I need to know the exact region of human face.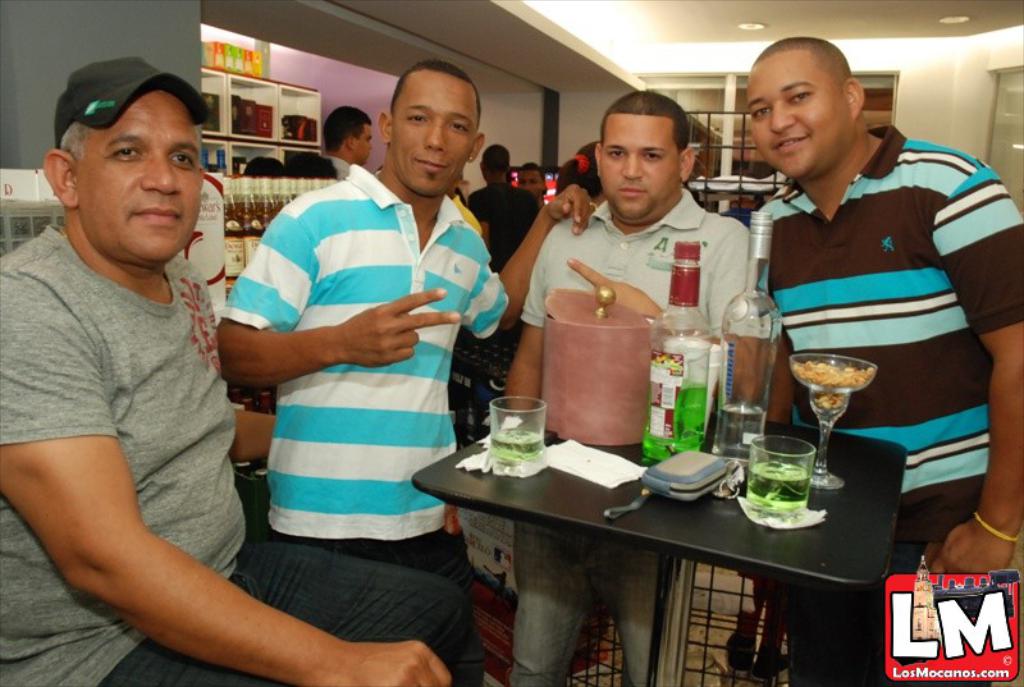
Region: 518, 171, 543, 197.
